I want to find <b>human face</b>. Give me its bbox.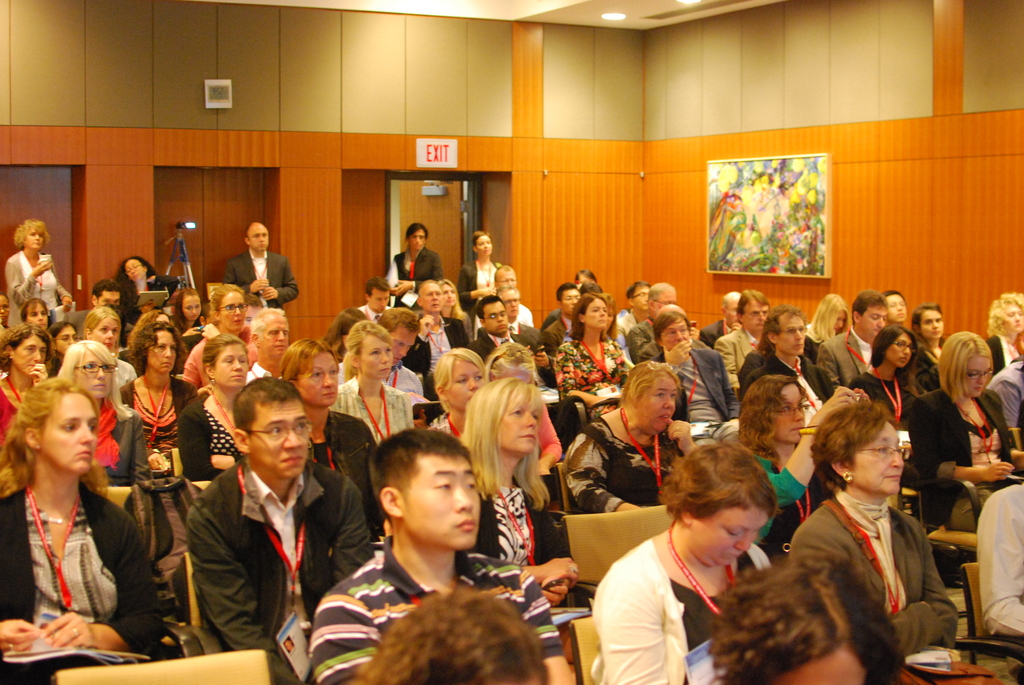
x1=10, y1=331, x2=47, y2=379.
